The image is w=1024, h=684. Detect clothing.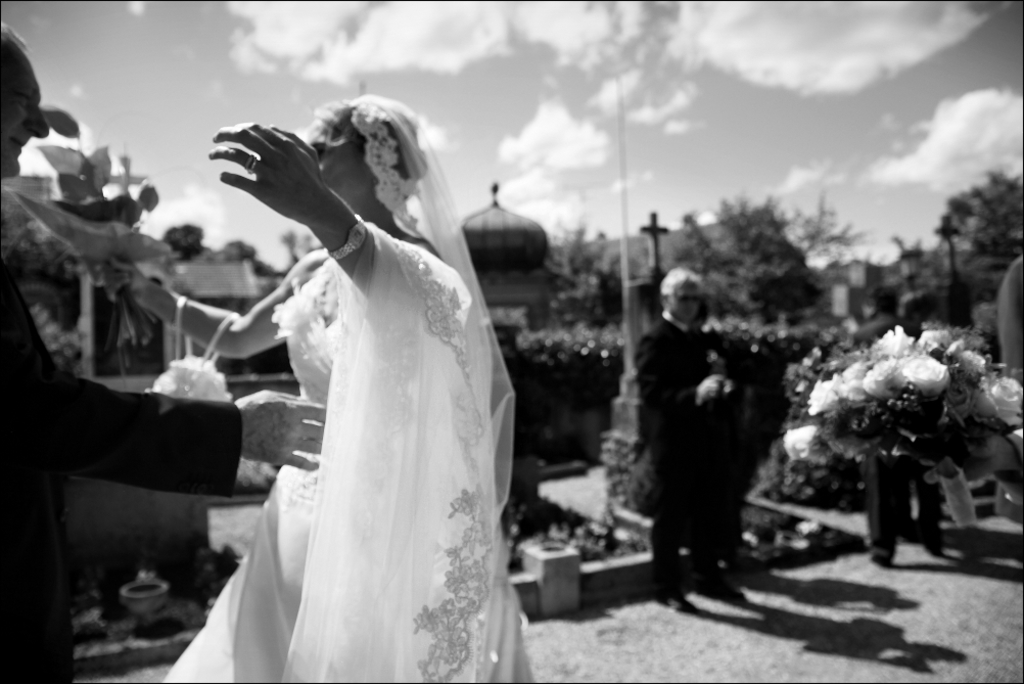
Detection: bbox(0, 230, 265, 673).
